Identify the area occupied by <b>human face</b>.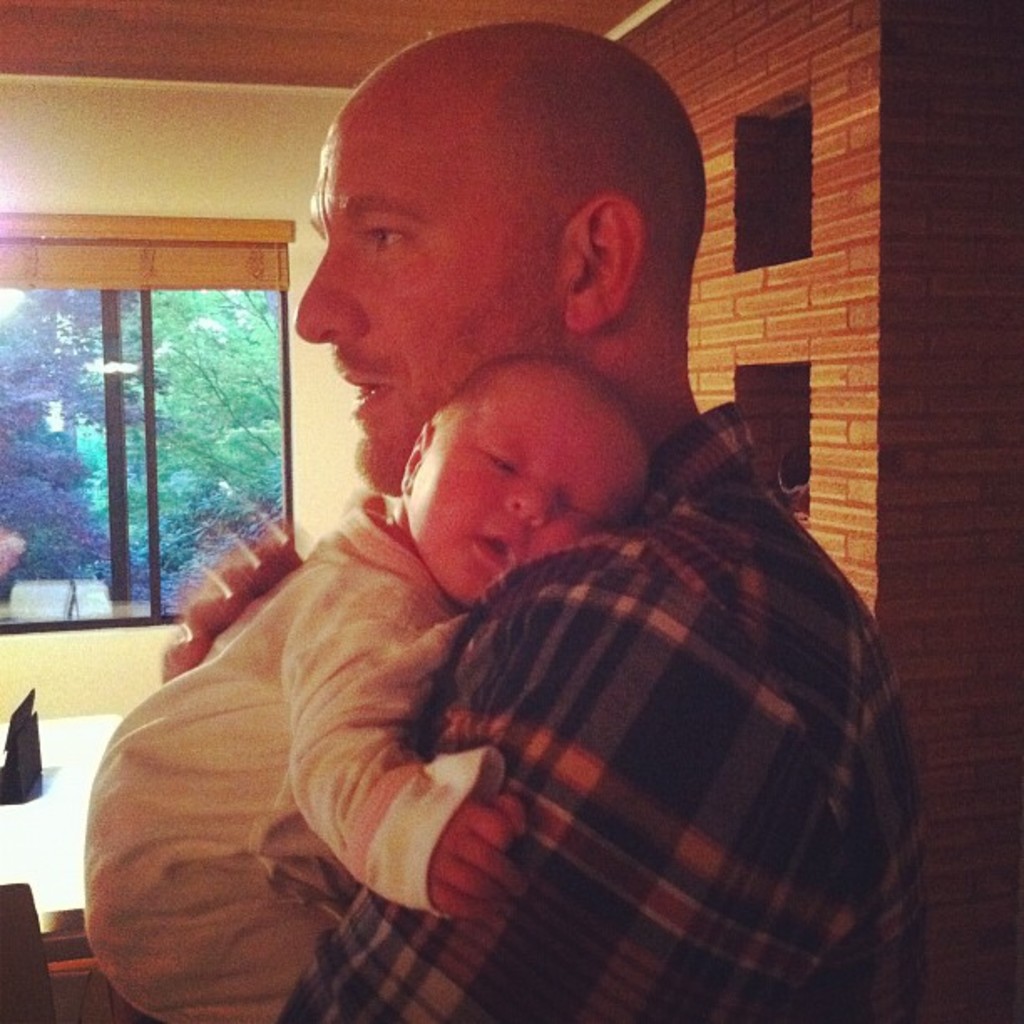
Area: x1=410, y1=438, x2=602, y2=604.
